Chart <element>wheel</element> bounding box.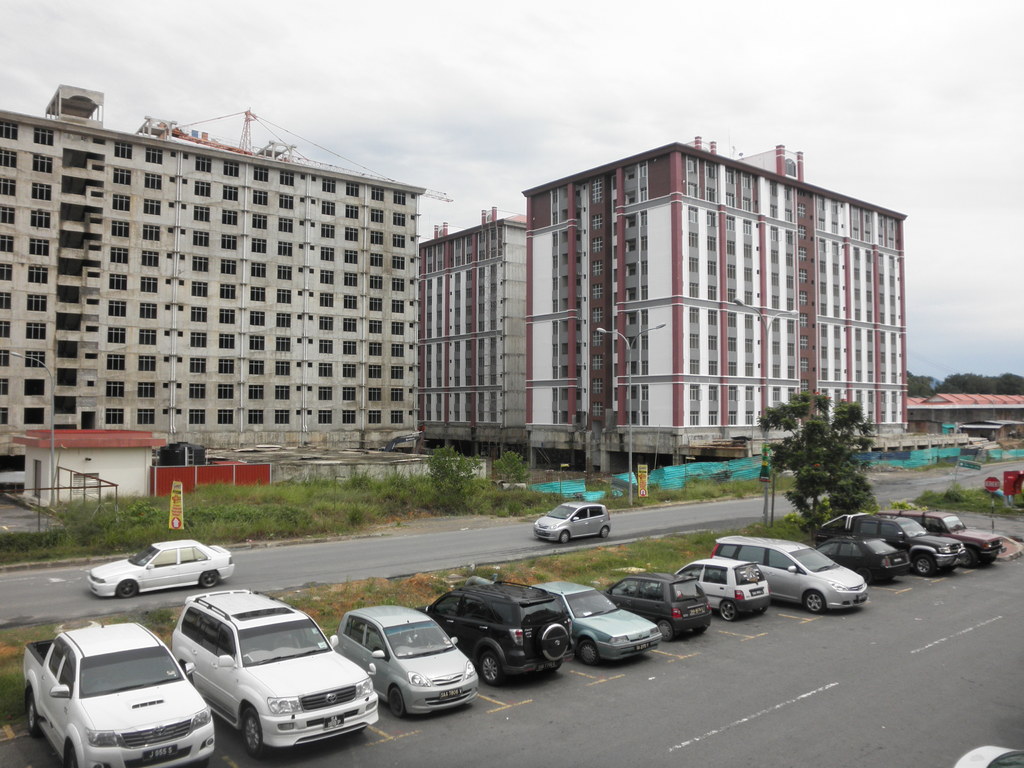
Charted: (856,569,871,587).
